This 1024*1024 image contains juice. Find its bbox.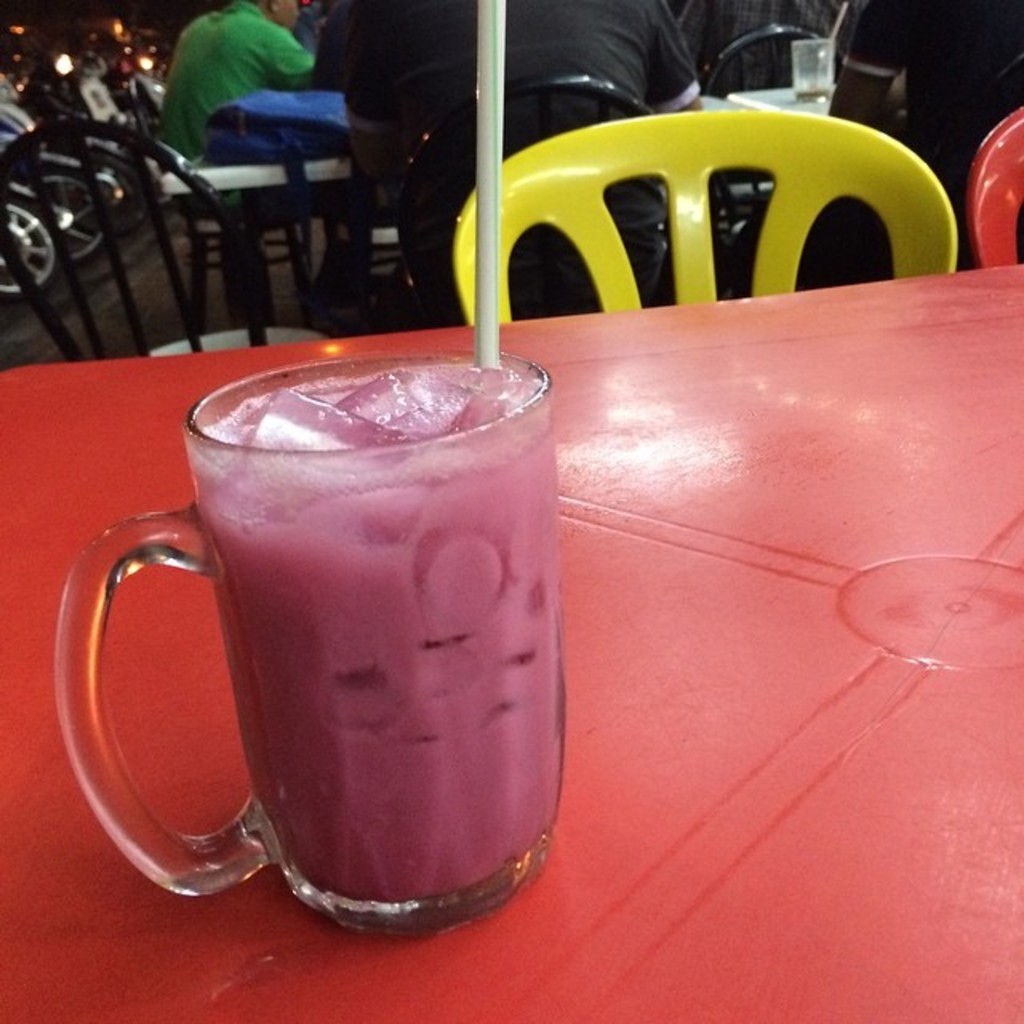
x1=186, y1=384, x2=558, y2=901.
